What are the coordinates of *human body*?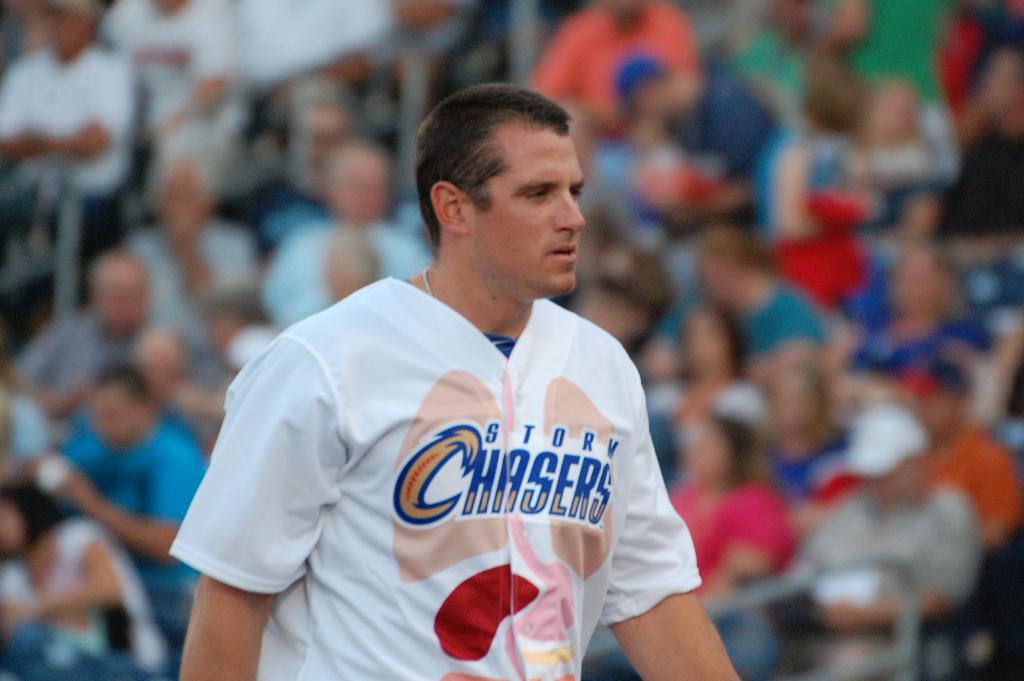
l=666, t=398, r=785, b=624.
